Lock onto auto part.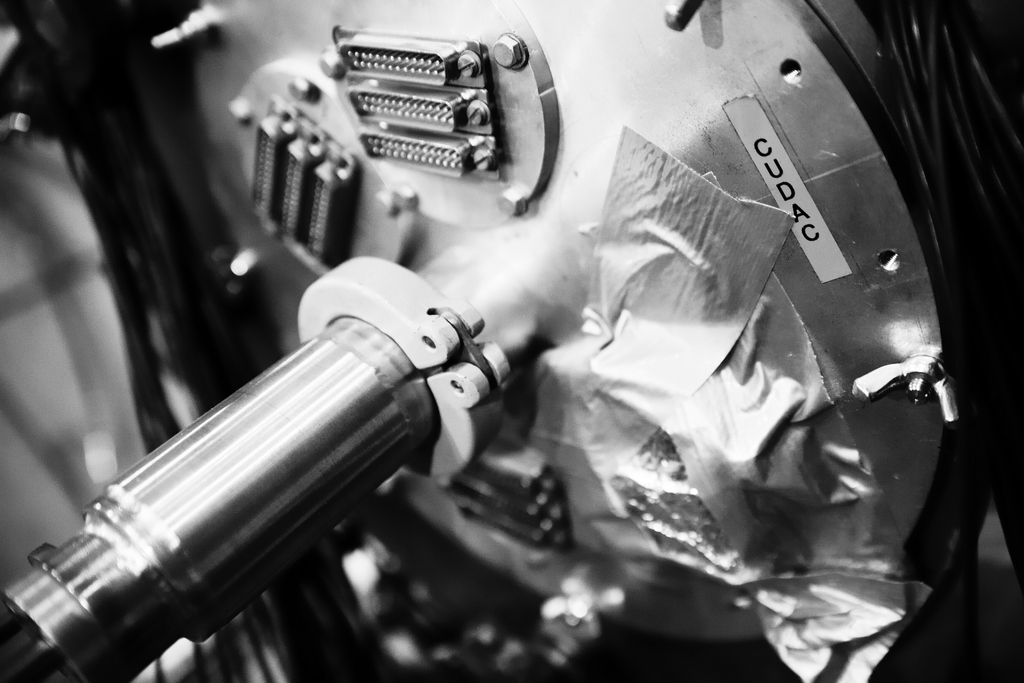
Locked: {"x1": 0, "y1": 0, "x2": 1023, "y2": 682}.
